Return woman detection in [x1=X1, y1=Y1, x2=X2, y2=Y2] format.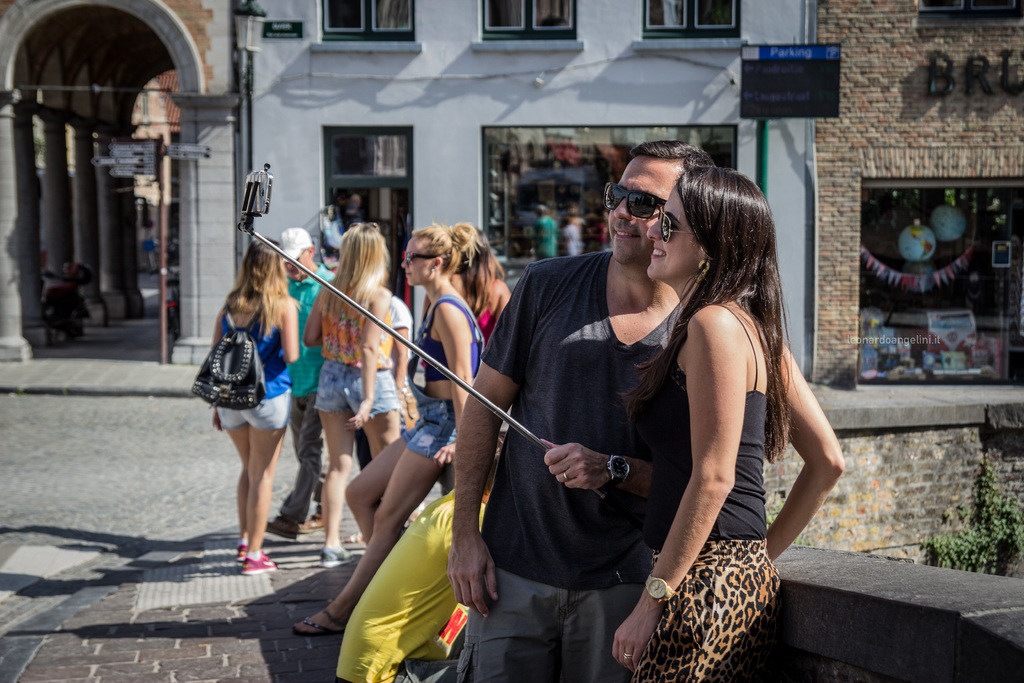
[x1=289, y1=220, x2=499, y2=639].
